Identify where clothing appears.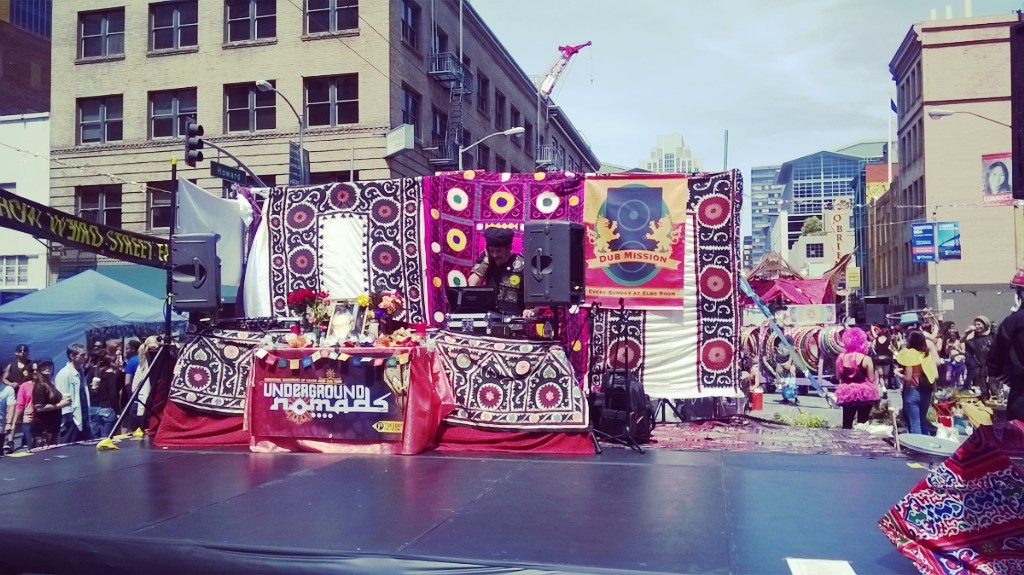
Appears at crop(898, 345, 940, 437).
